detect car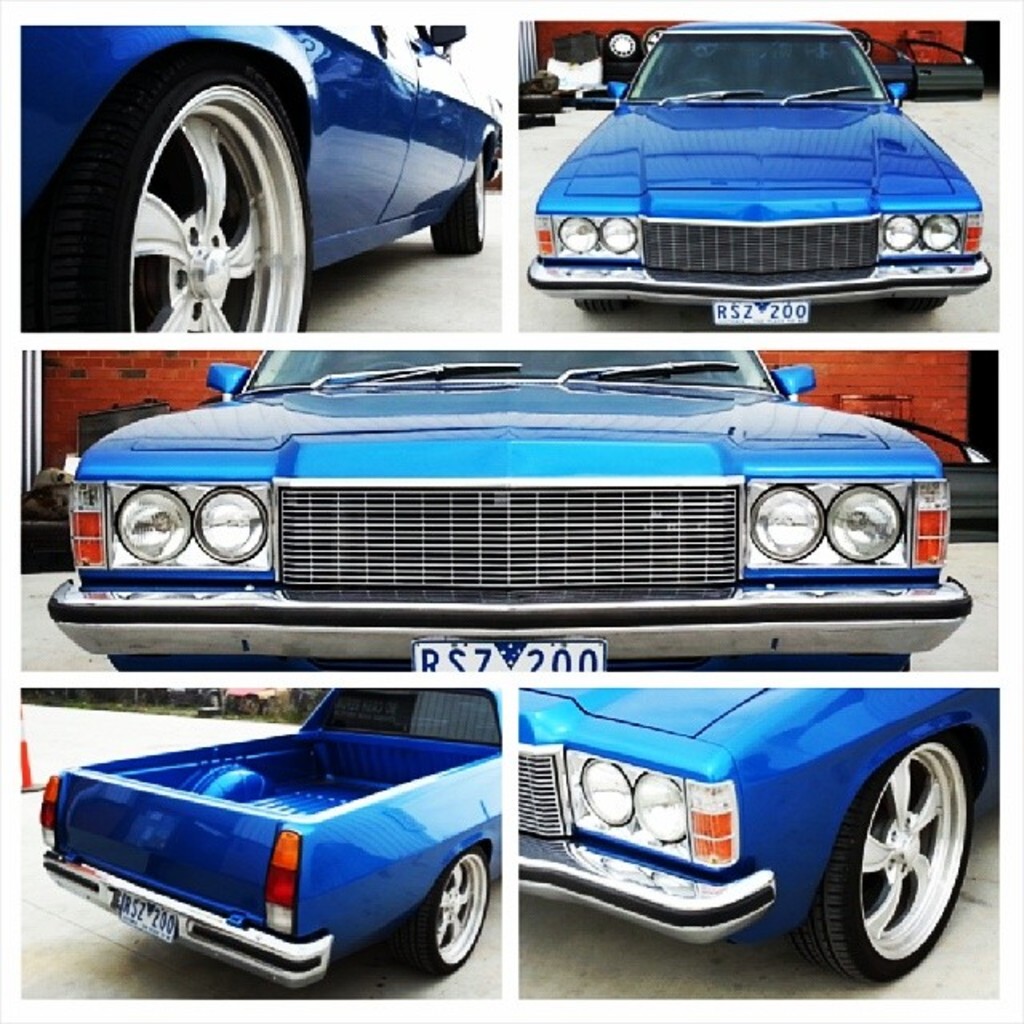
bbox(43, 685, 496, 992)
